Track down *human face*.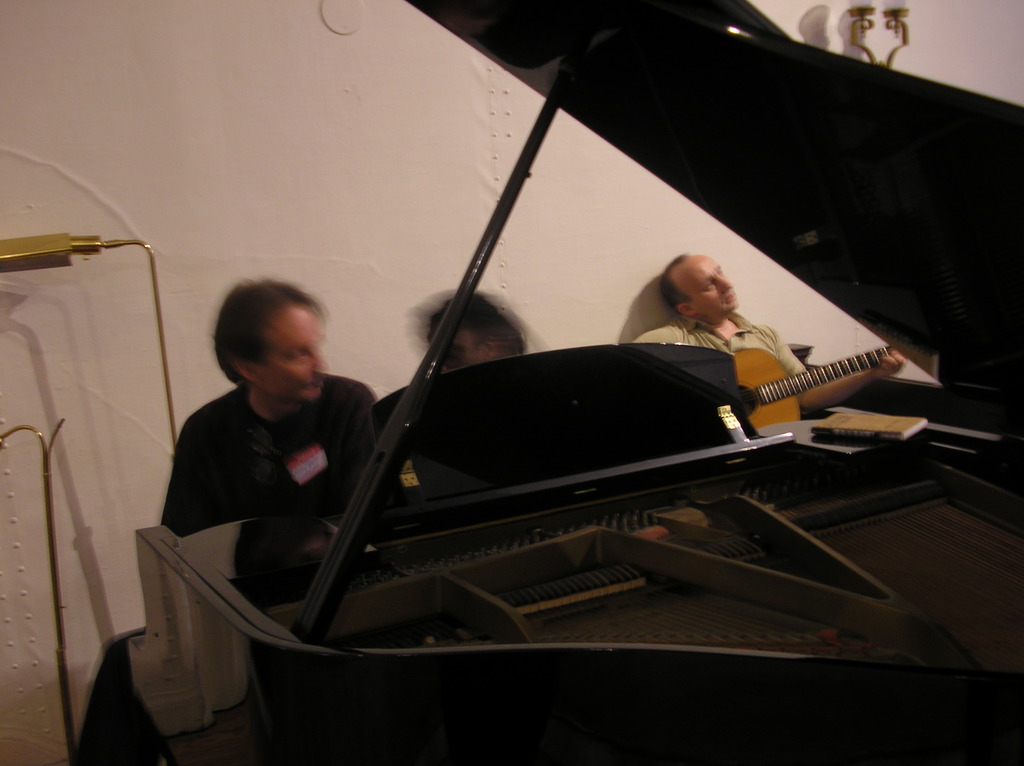
Tracked to select_region(687, 255, 739, 317).
